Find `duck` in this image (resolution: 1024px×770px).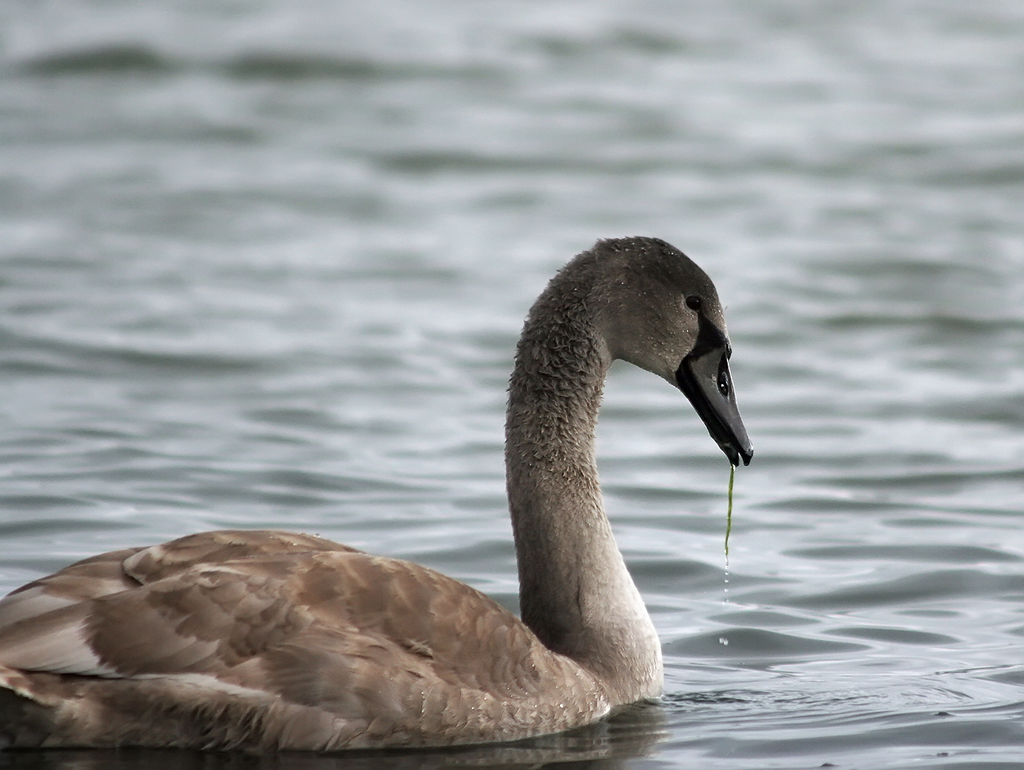
box=[0, 231, 758, 757].
